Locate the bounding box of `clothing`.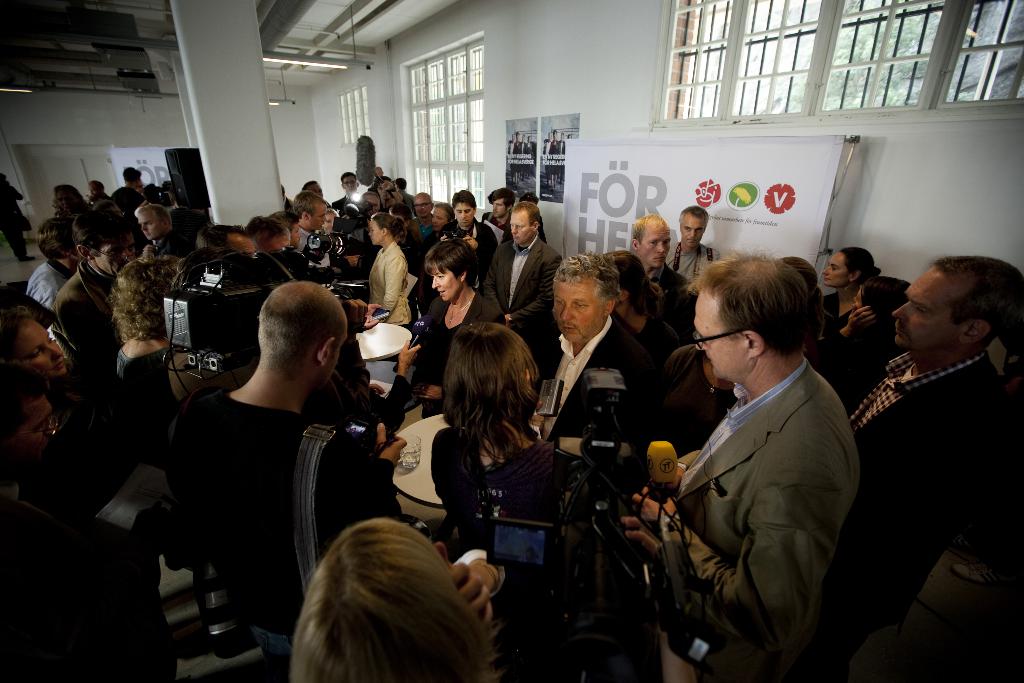
Bounding box: 46/252/115/365.
